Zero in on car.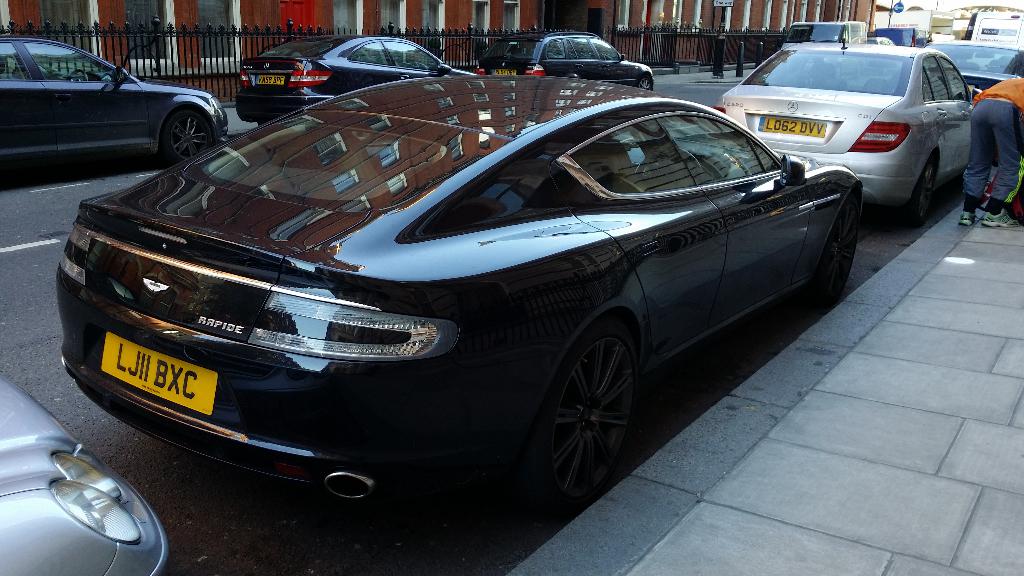
Zeroed in: {"left": 216, "top": 33, "right": 477, "bottom": 124}.
